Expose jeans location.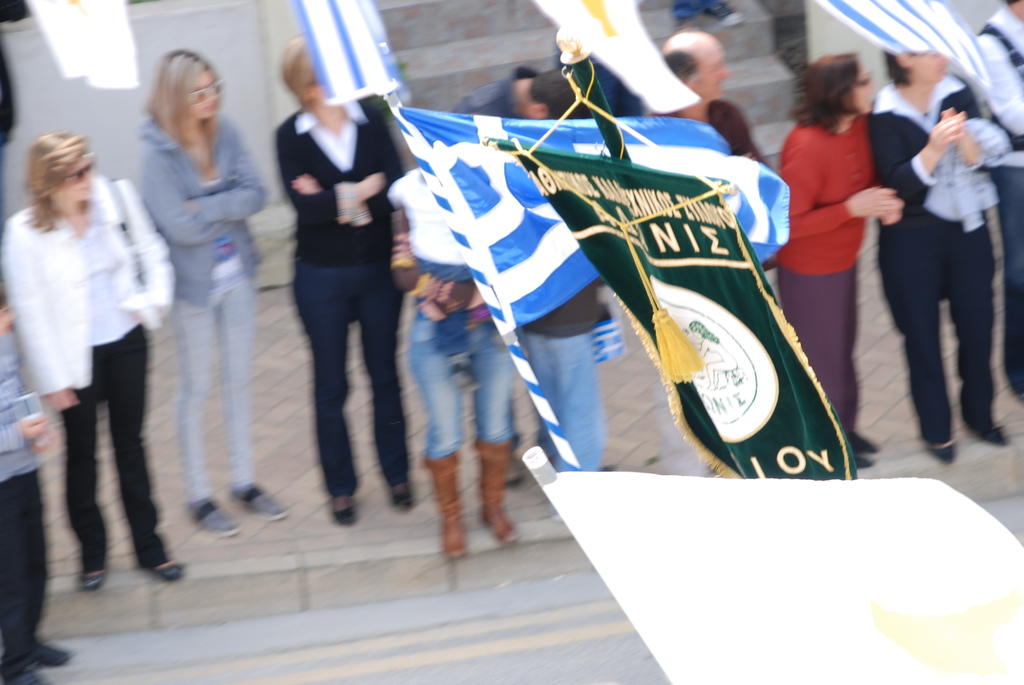
Exposed at <region>871, 212, 991, 441</region>.
